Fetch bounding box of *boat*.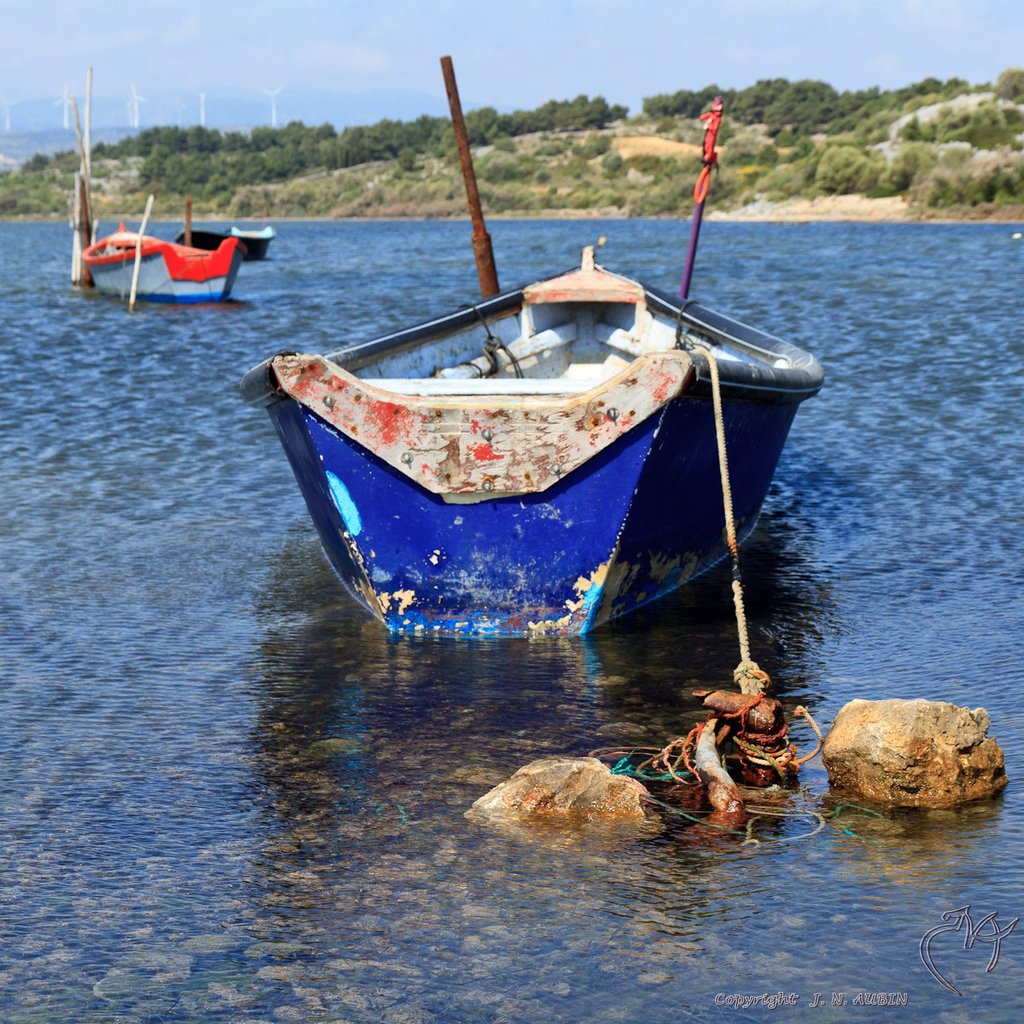
Bbox: 287, 152, 846, 662.
